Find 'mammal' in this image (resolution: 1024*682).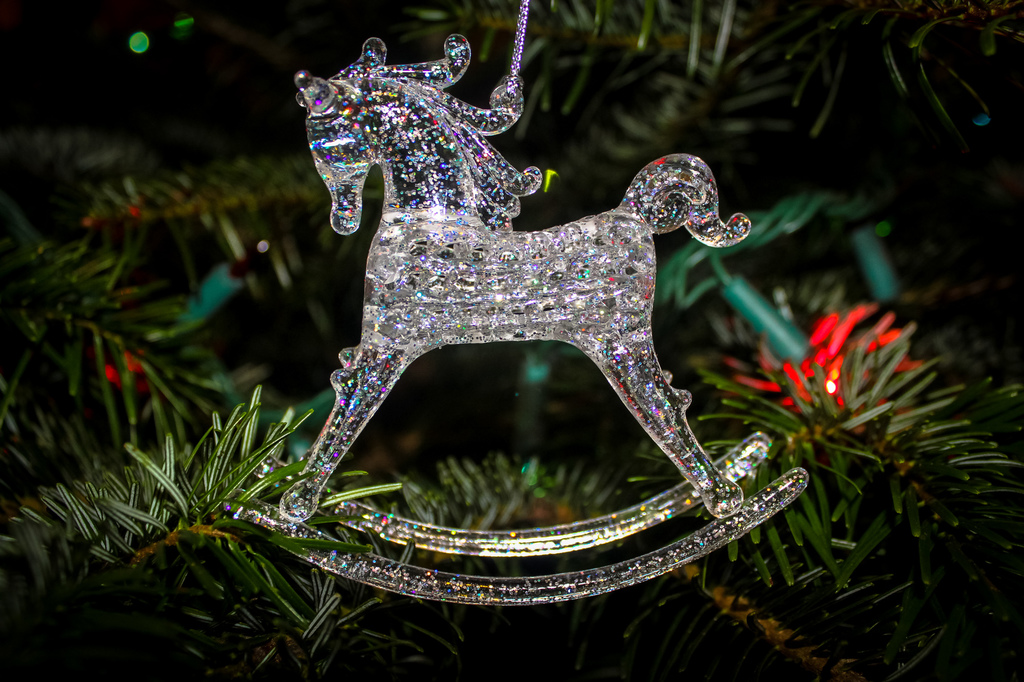
[x1=274, y1=33, x2=753, y2=512].
